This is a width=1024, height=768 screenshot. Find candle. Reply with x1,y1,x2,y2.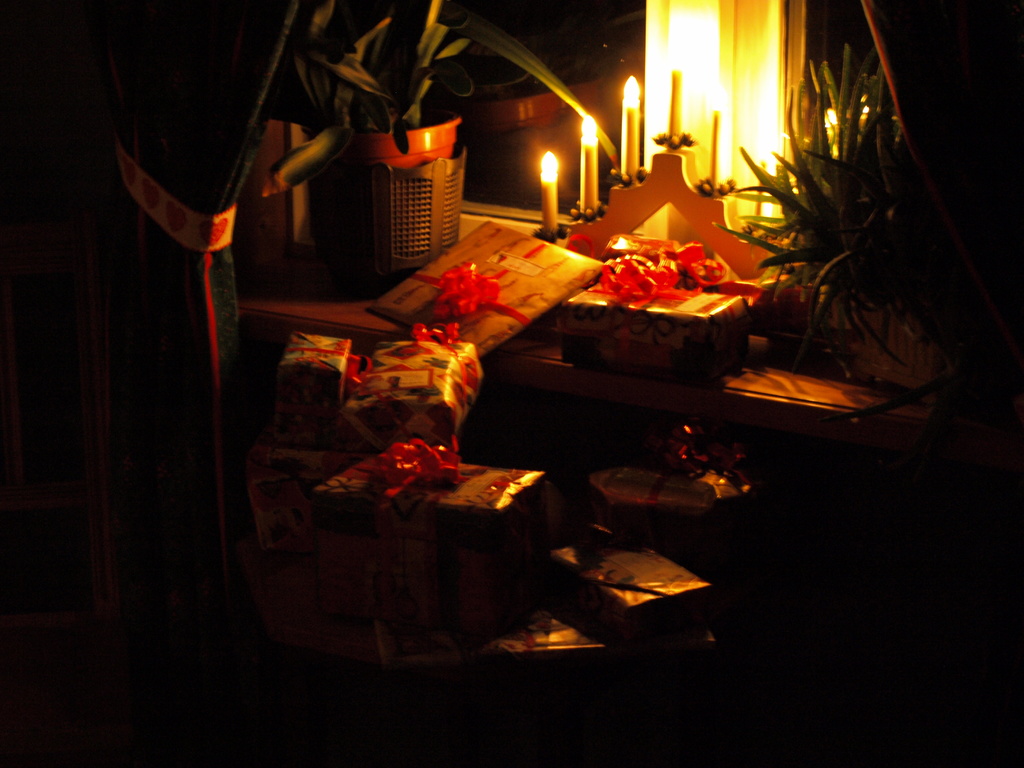
585,117,600,213.
